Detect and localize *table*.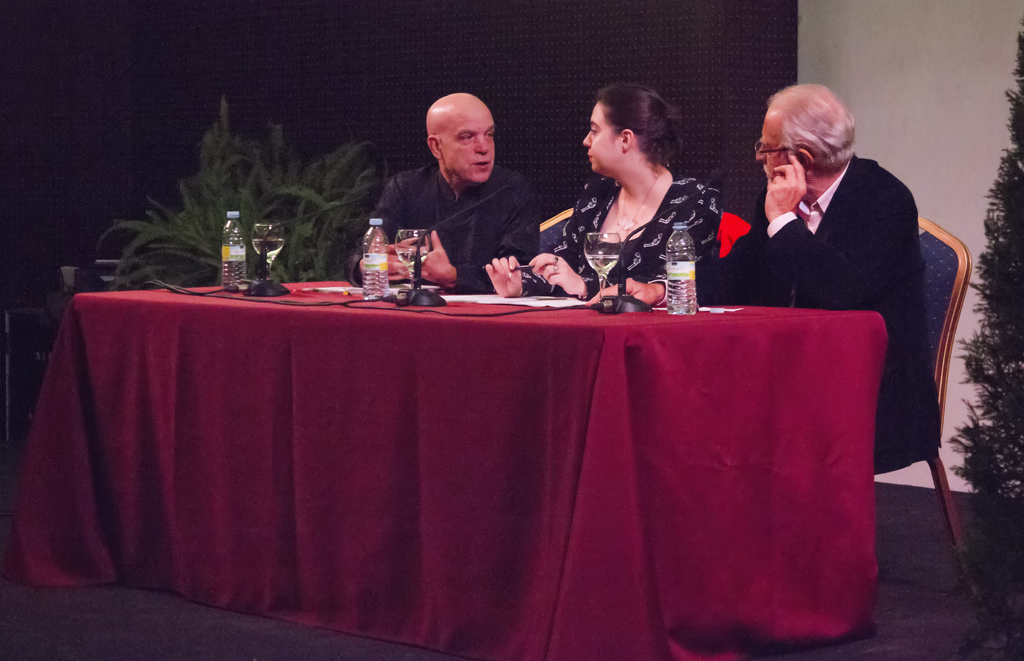
Localized at 32,275,883,660.
